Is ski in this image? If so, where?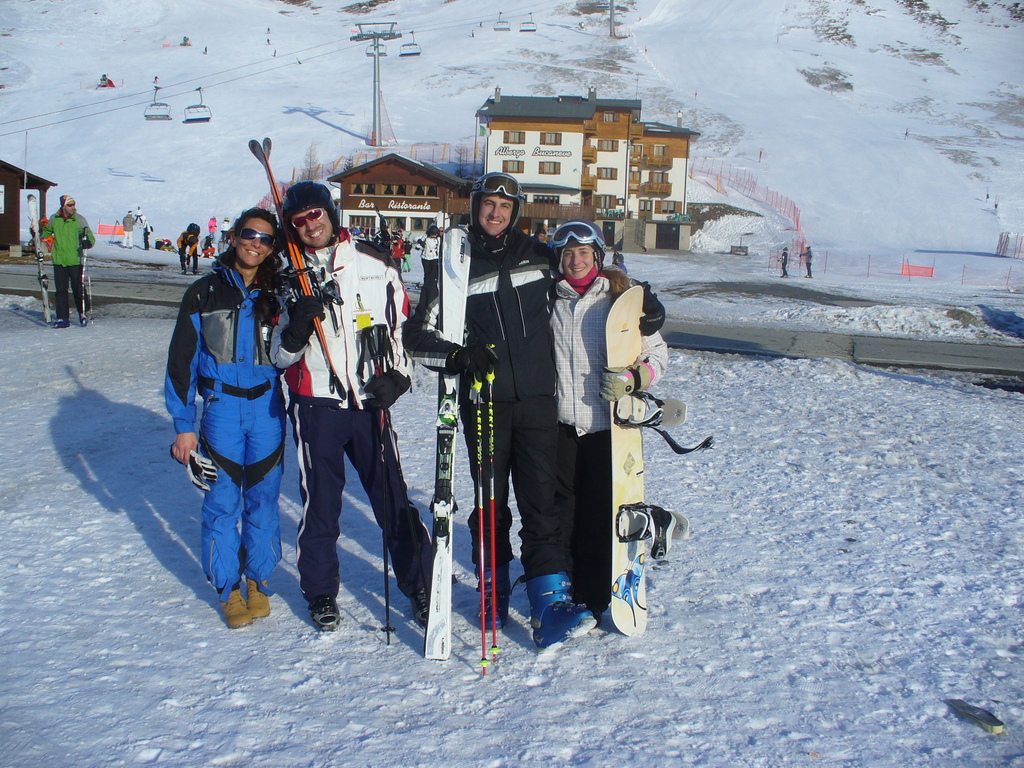
Yes, at region(596, 267, 658, 650).
